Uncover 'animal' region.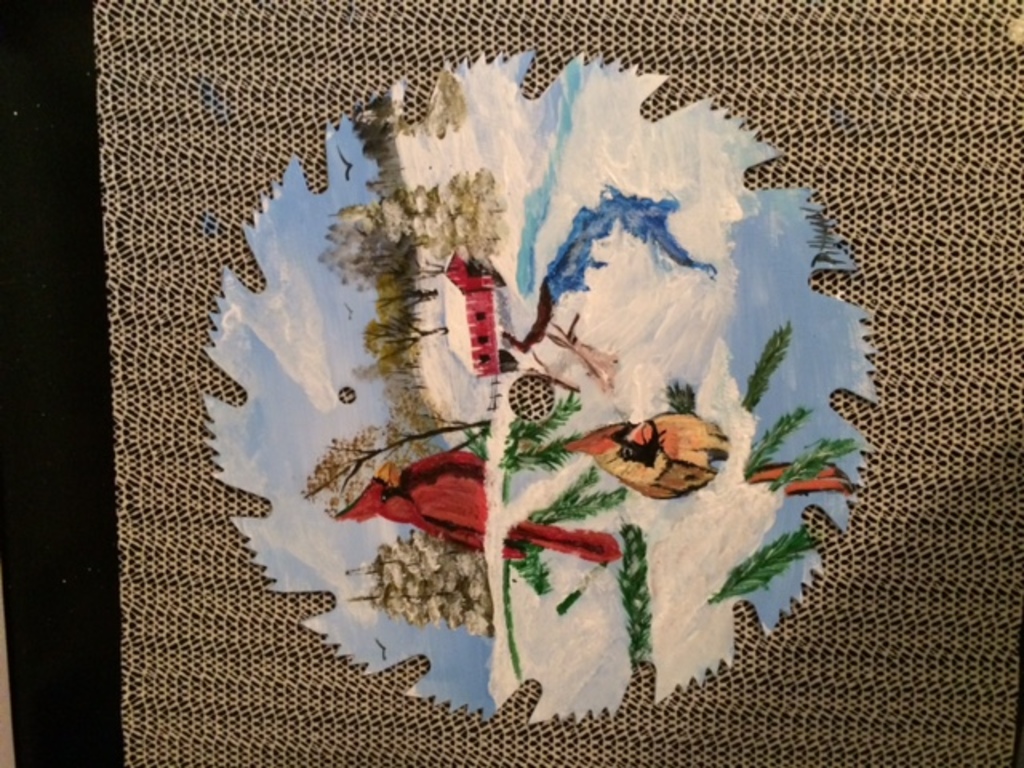
Uncovered: 560/406/859/499.
